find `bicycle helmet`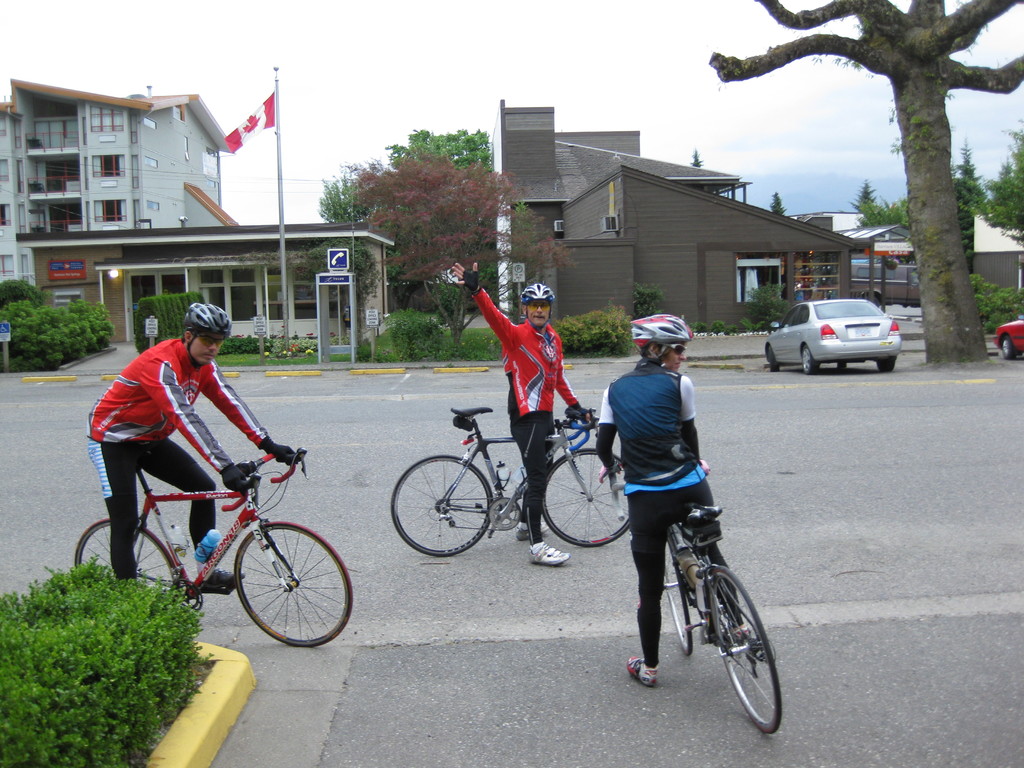
region(630, 311, 689, 367)
